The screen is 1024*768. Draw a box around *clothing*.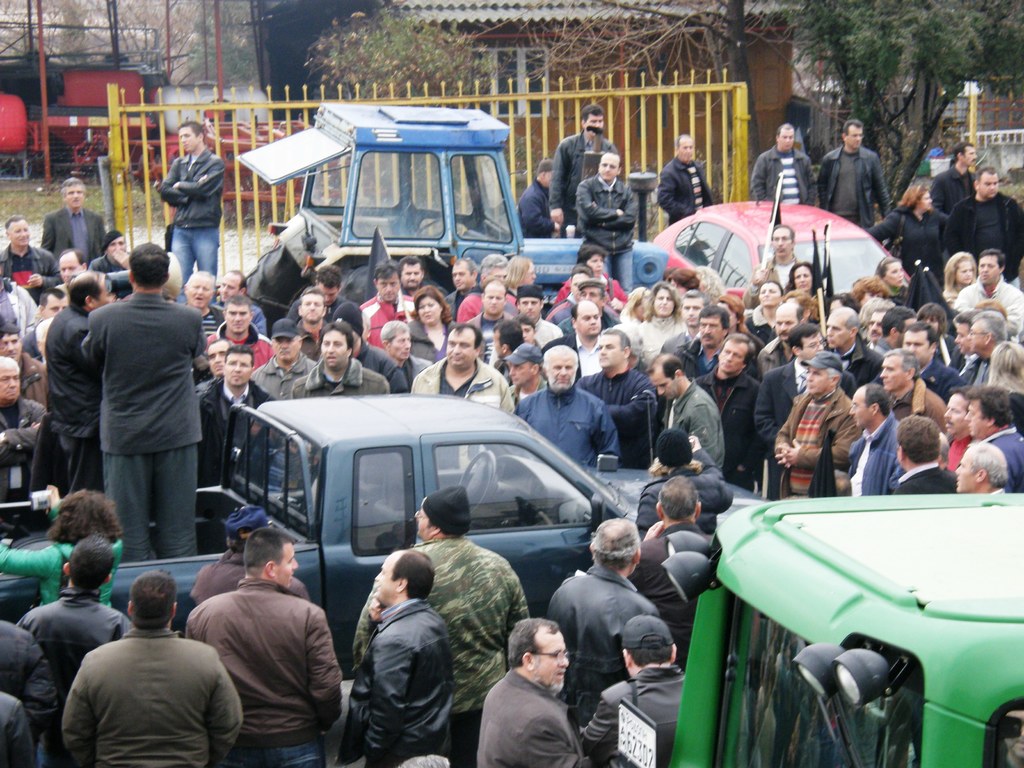
[left=575, top=177, right=634, bottom=289].
